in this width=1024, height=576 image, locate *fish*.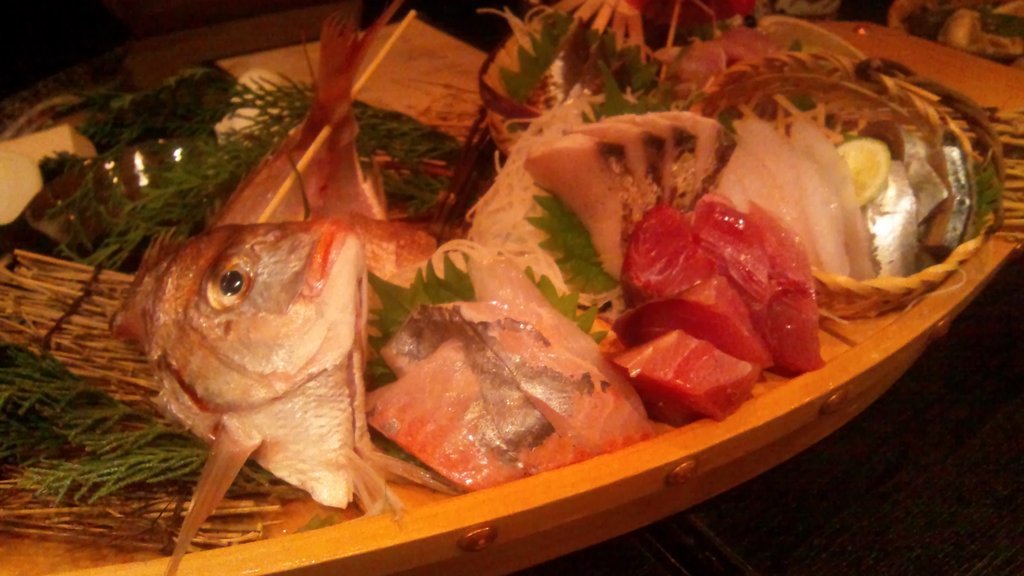
Bounding box: bbox=[368, 306, 586, 499].
